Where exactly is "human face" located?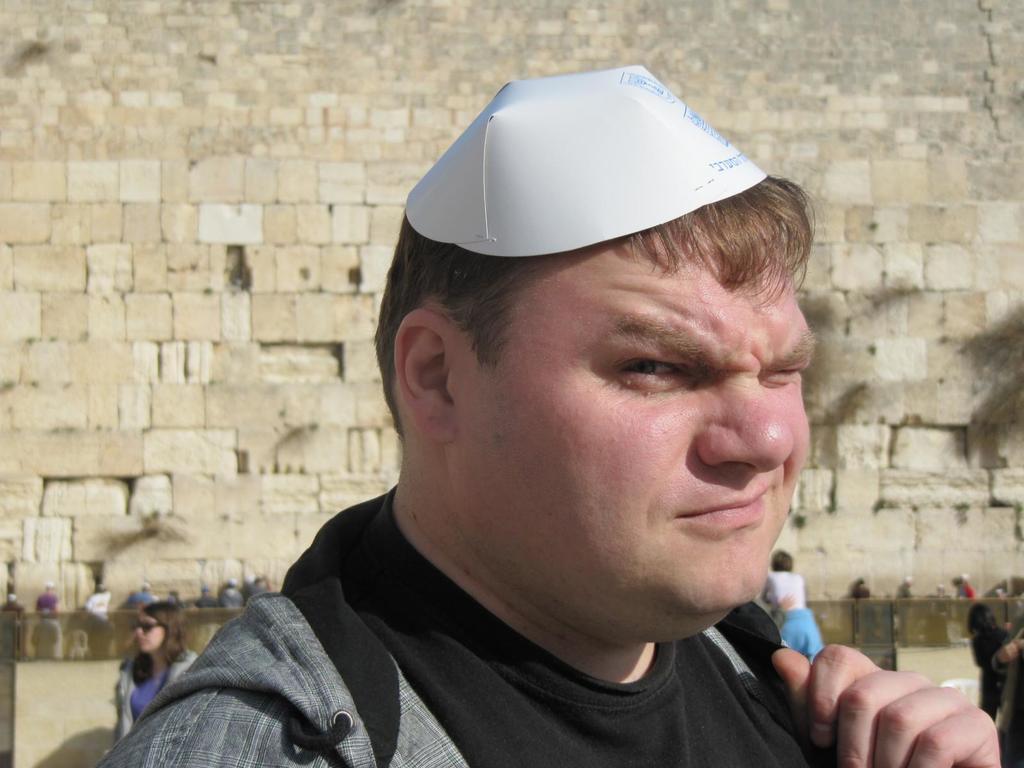
Its bounding box is bbox=(443, 236, 810, 598).
